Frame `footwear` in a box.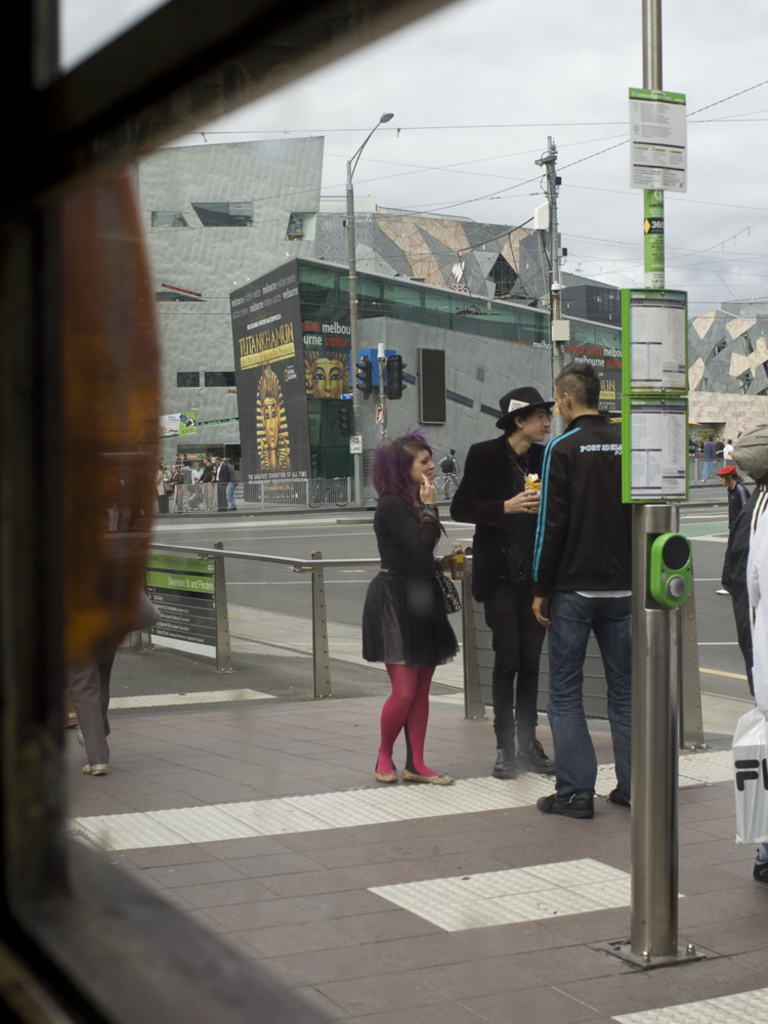
left=750, top=837, right=767, bottom=887.
